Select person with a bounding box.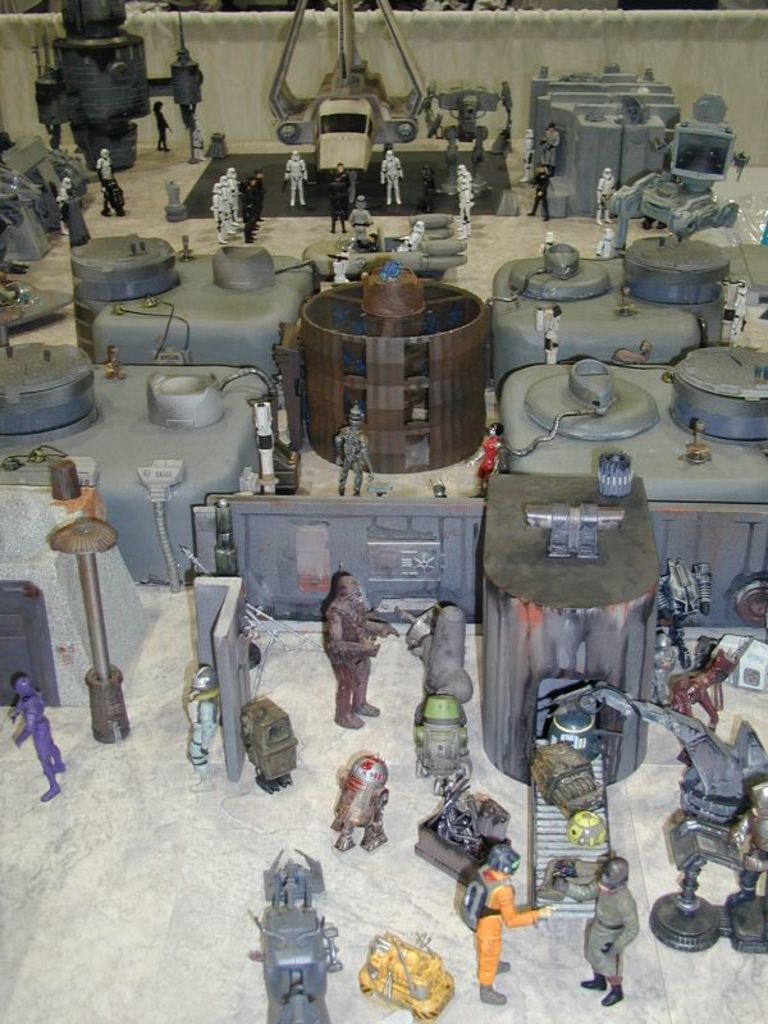
{"left": 324, "top": 159, "right": 352, "bottom": 233}.
